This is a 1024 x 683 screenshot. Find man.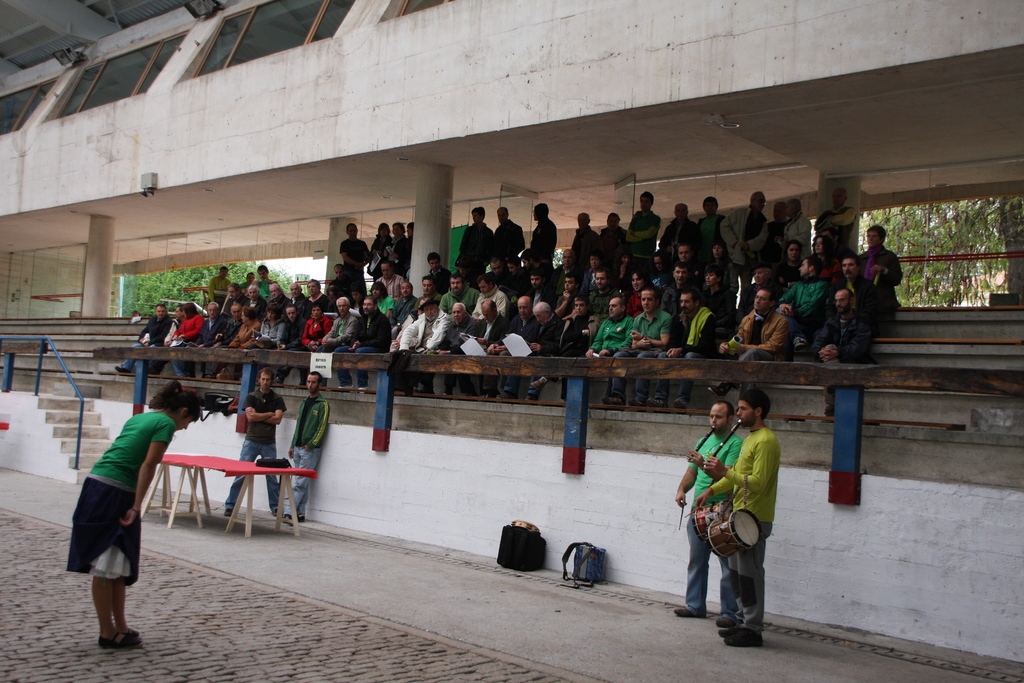
Bounding box: [204,265,231,299].
